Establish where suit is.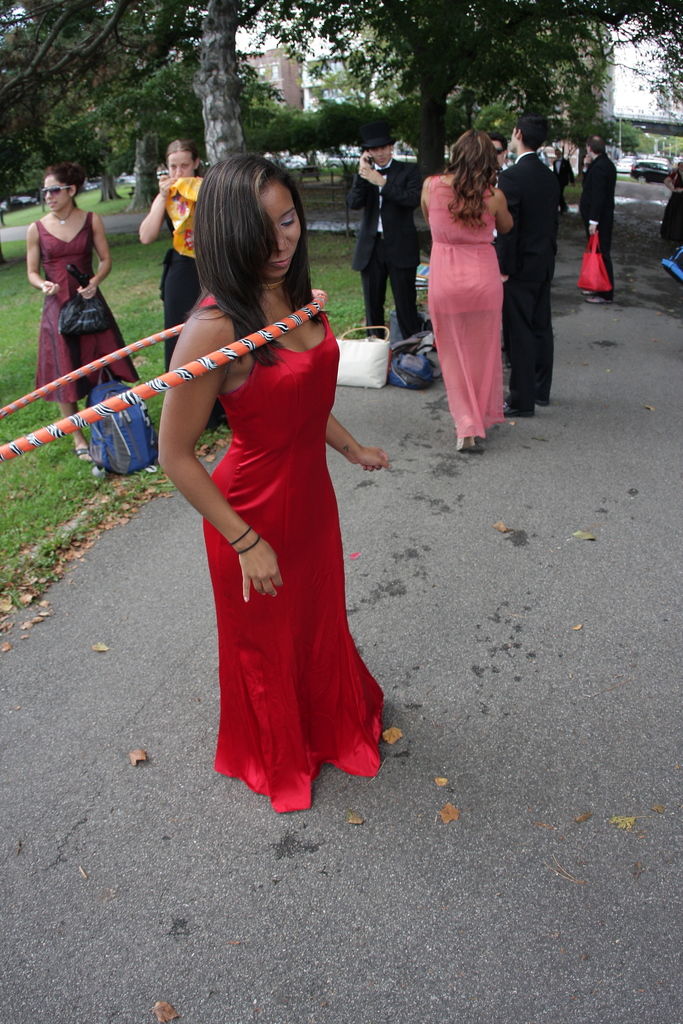
Established at x1=579, y1=153, x2=621, y2=300.
